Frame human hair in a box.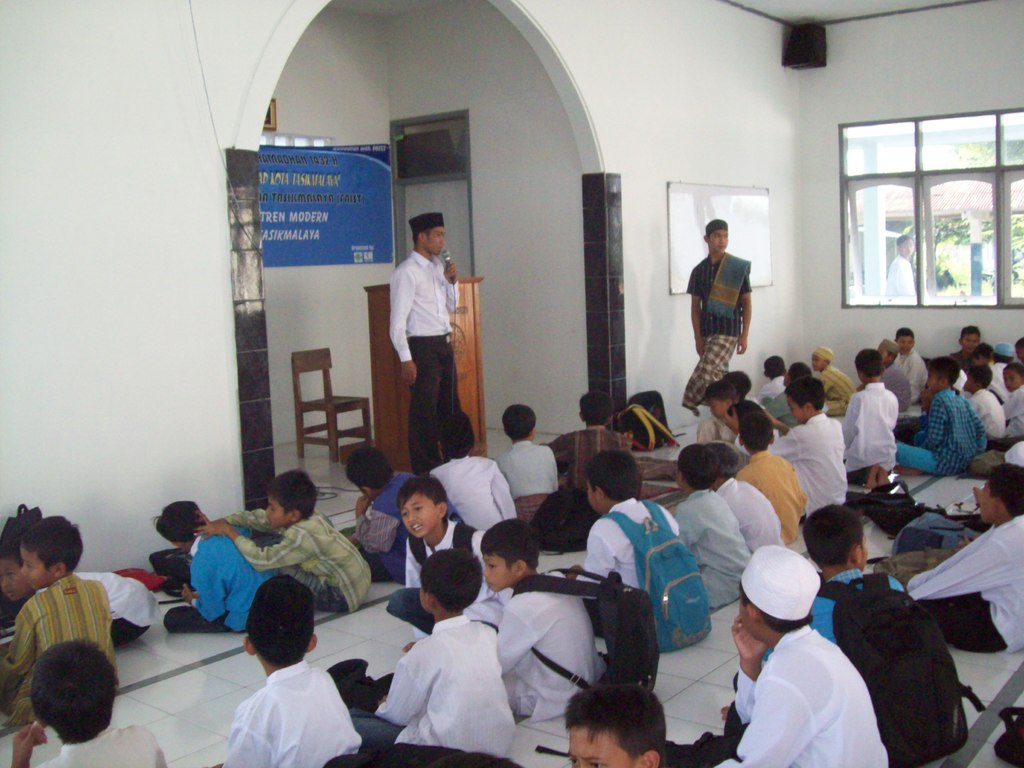
(x1=969, y1=364, x2=990, y2=388).
